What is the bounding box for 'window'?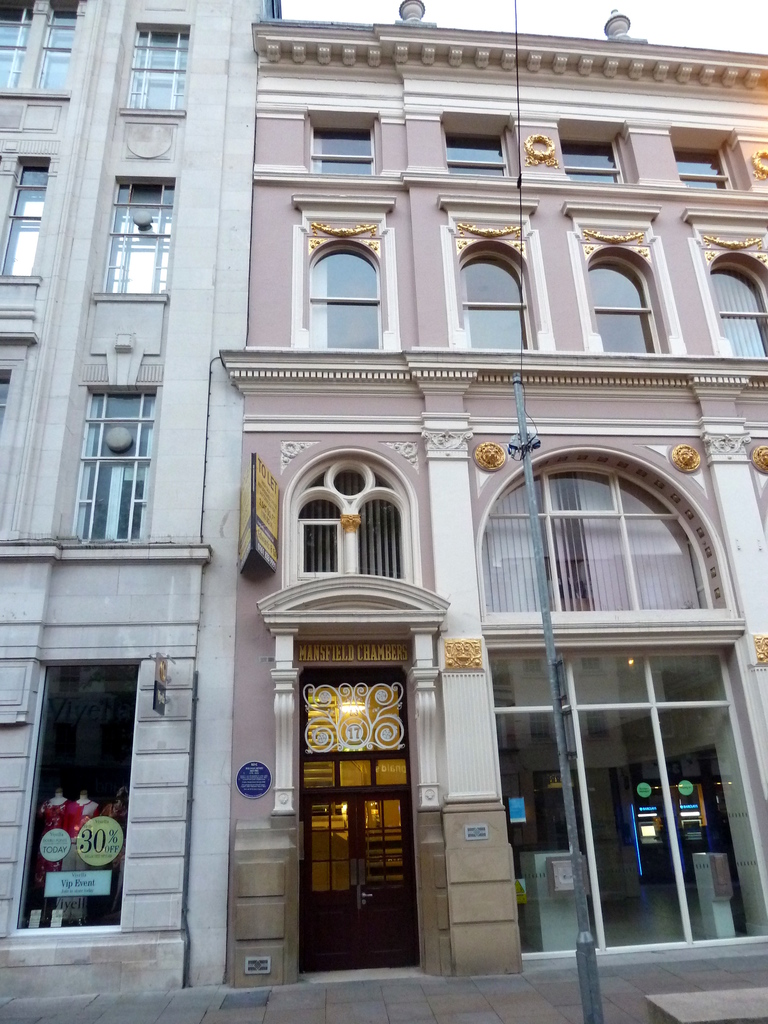
select_region(0, 0, 93, 95).
